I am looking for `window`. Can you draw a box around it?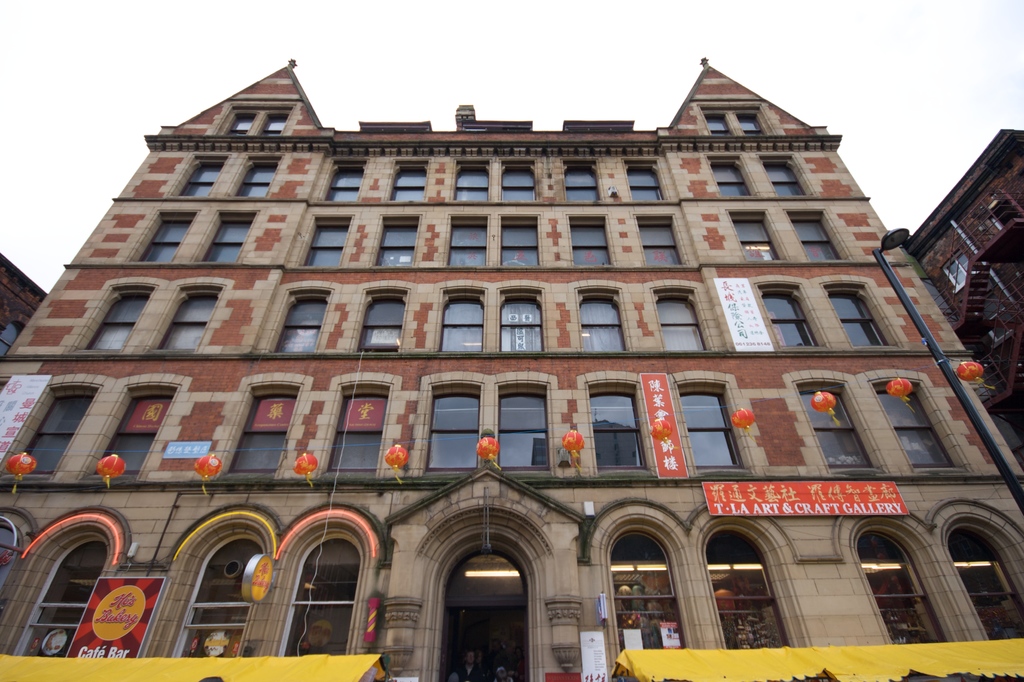
Sure, the bounding box is 89,380,180,488.
